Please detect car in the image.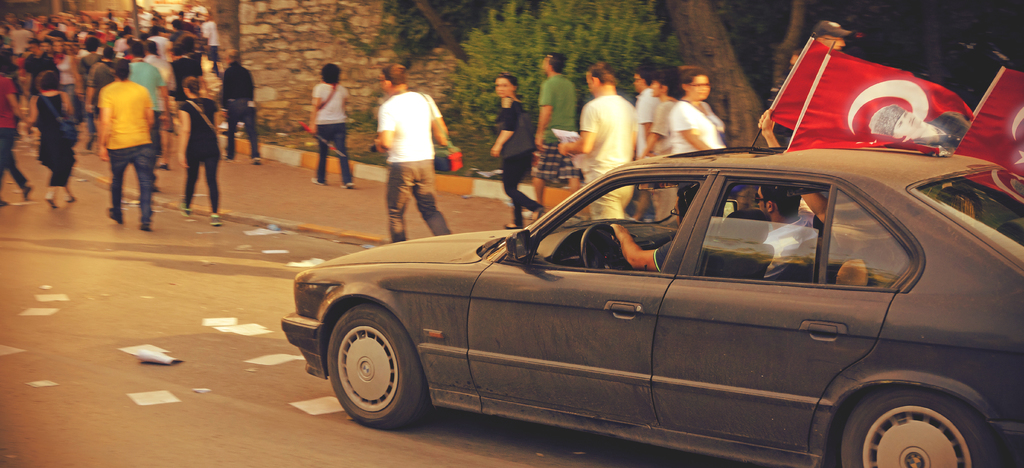
{"x1": 283, "y1": 126, "x2": 1023, "y2": 467}.
